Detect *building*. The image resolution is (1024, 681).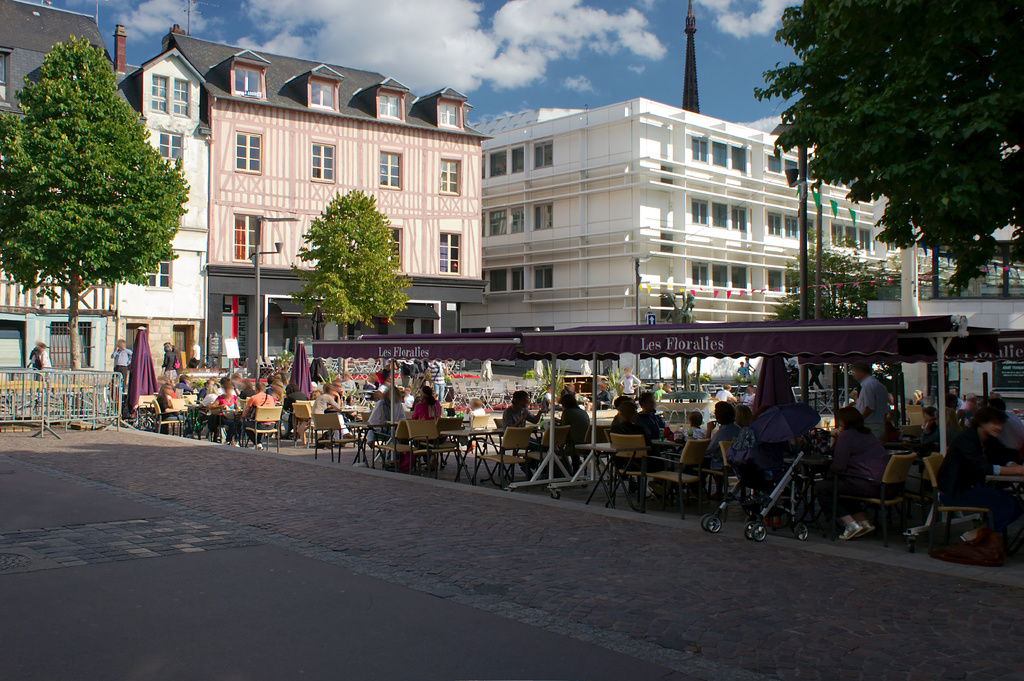
bbox=[0, 0, 116, 405].
